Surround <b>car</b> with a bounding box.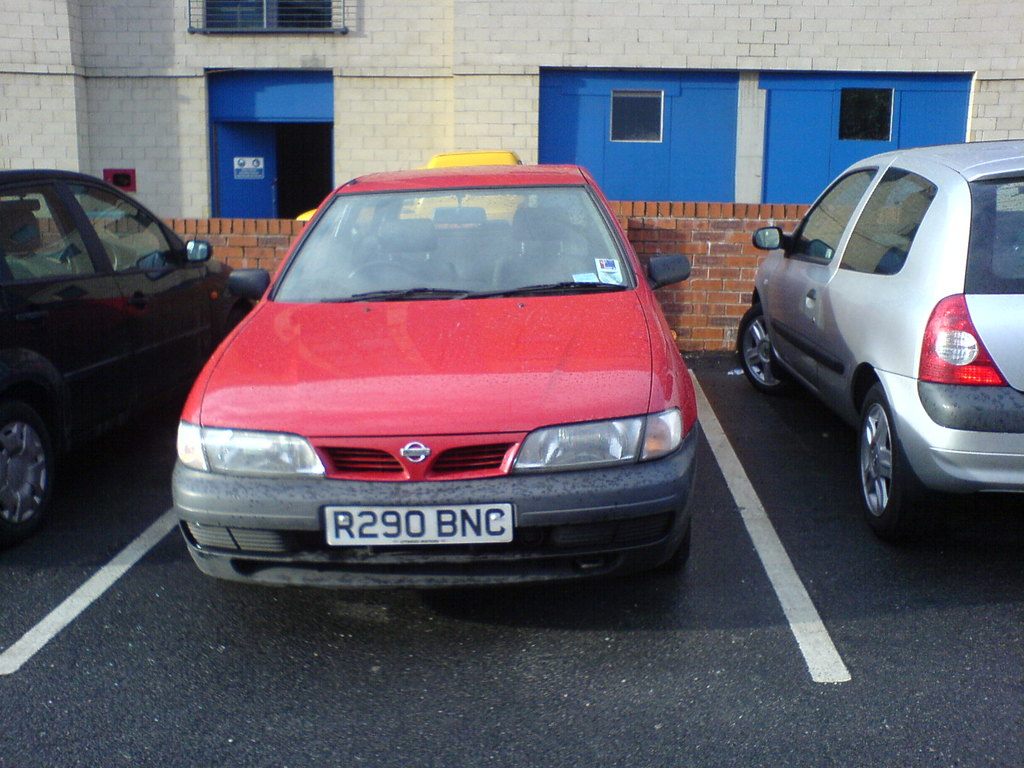
pyautogui.locateOnScreen(168, 160, 694, 579).
